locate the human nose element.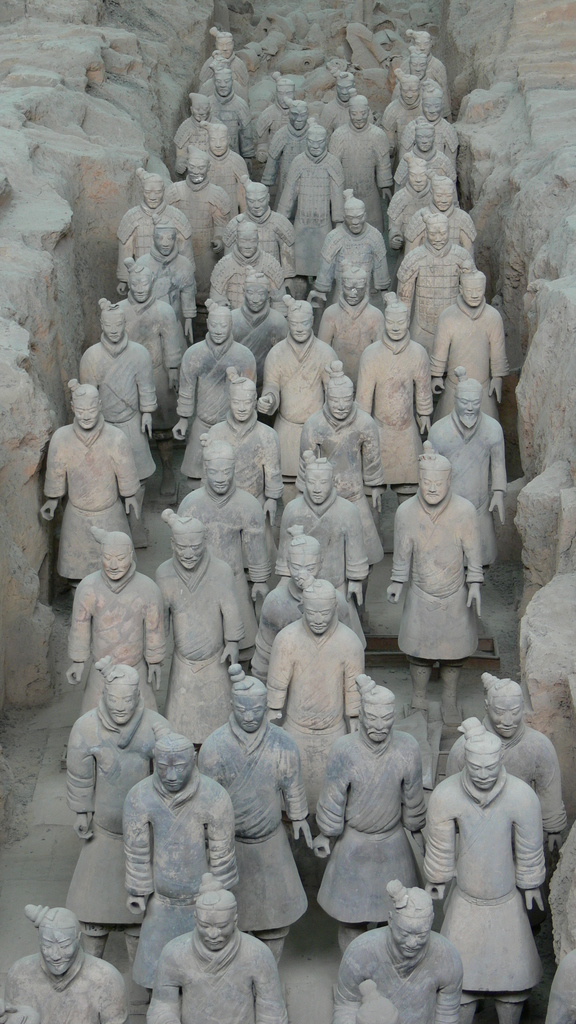
Element bbox: 116,701,125,712.
